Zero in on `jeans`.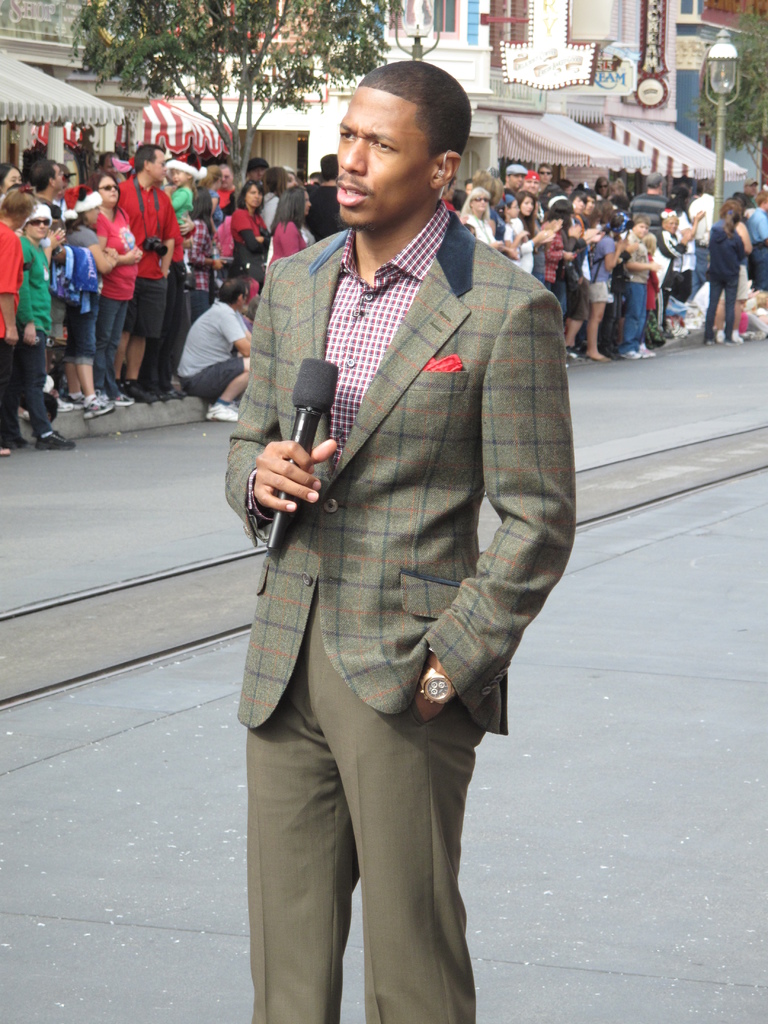
Zeroed in: box(94, 304, 127, 390).
